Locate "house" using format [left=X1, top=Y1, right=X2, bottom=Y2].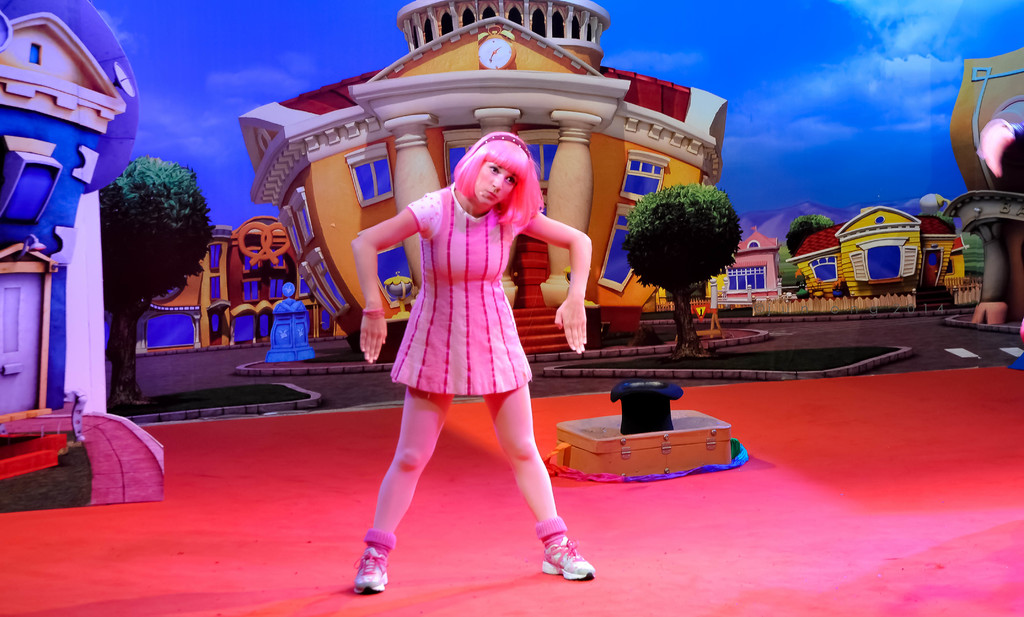
[left=0, top=0, right=141, bottom=412].
